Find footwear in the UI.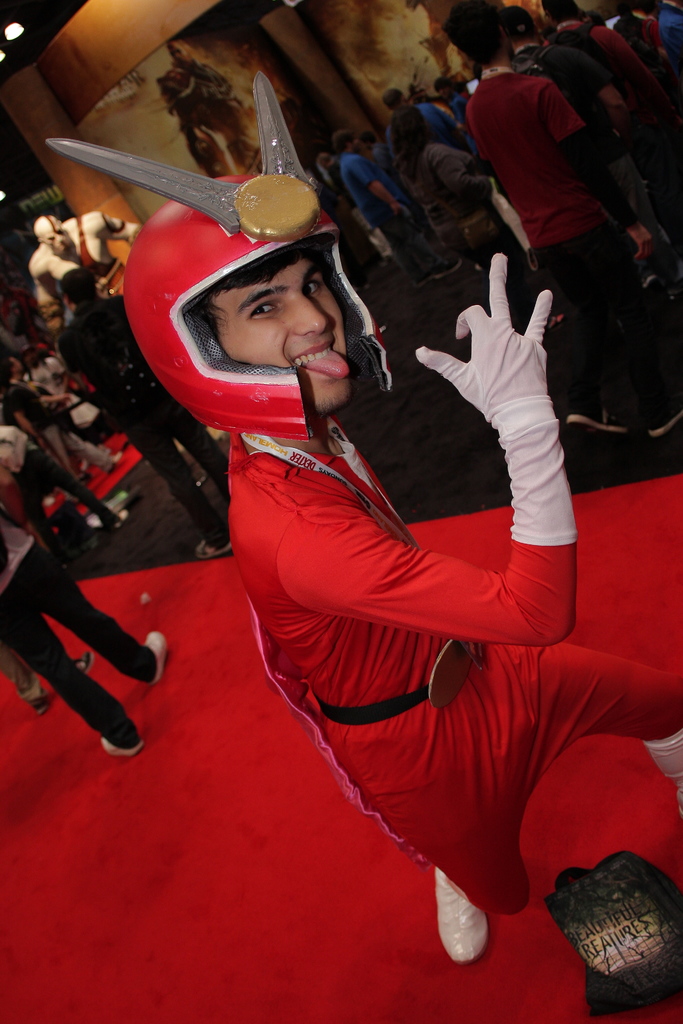
UI element at bbox=[69, 655, 91, 671].
